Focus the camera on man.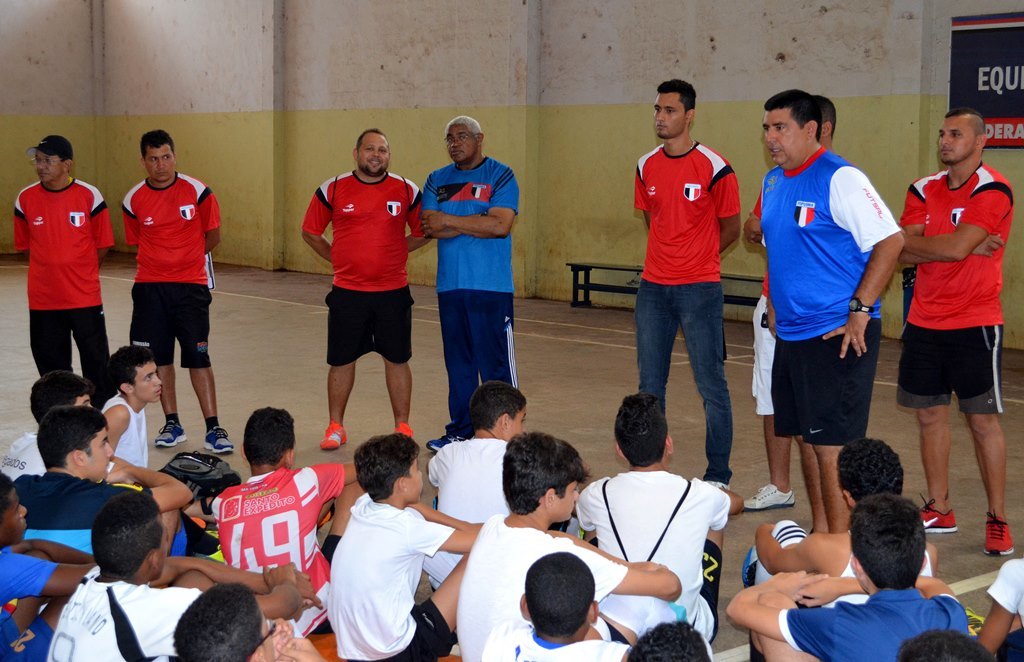
Focus region: crop(740, 94, 855, 510).
